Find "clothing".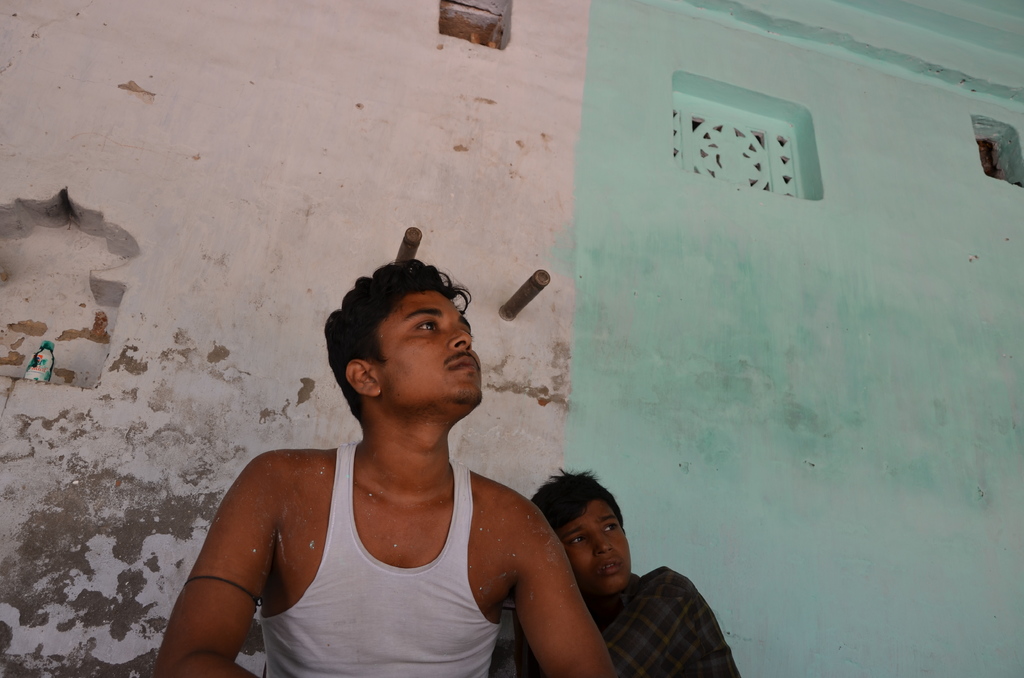
bbox(598, 572, 735, 677).
